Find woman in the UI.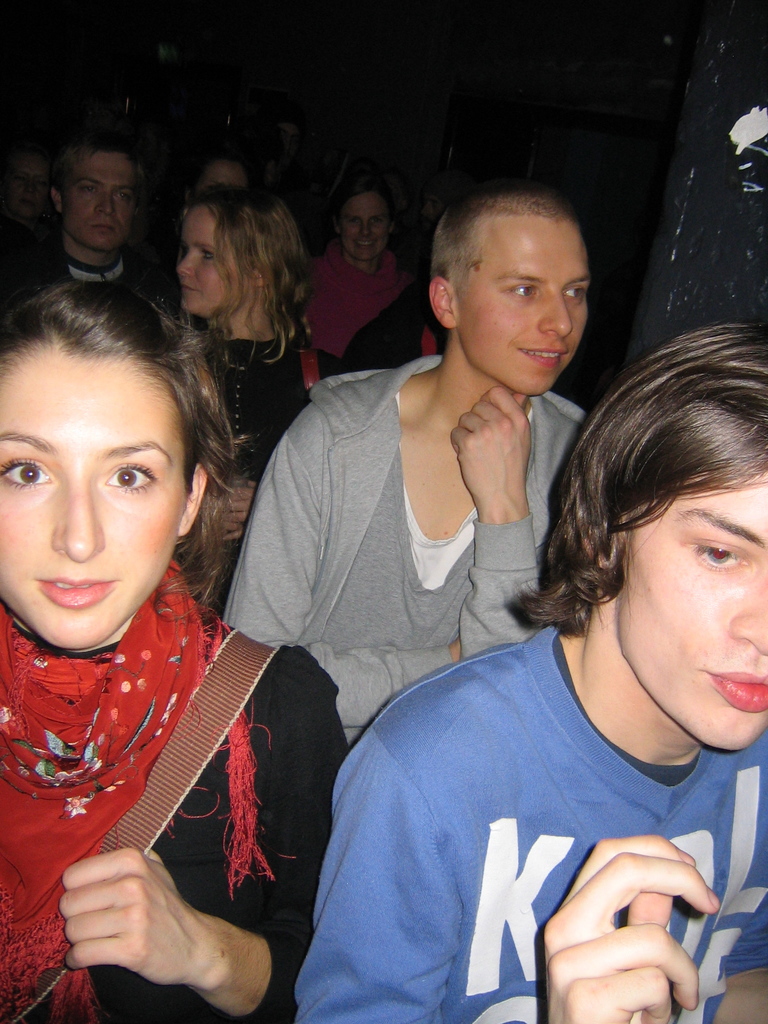
UI element at {"x1": 21, "y1": 242, "x2": 358, "y2": 1020}.
